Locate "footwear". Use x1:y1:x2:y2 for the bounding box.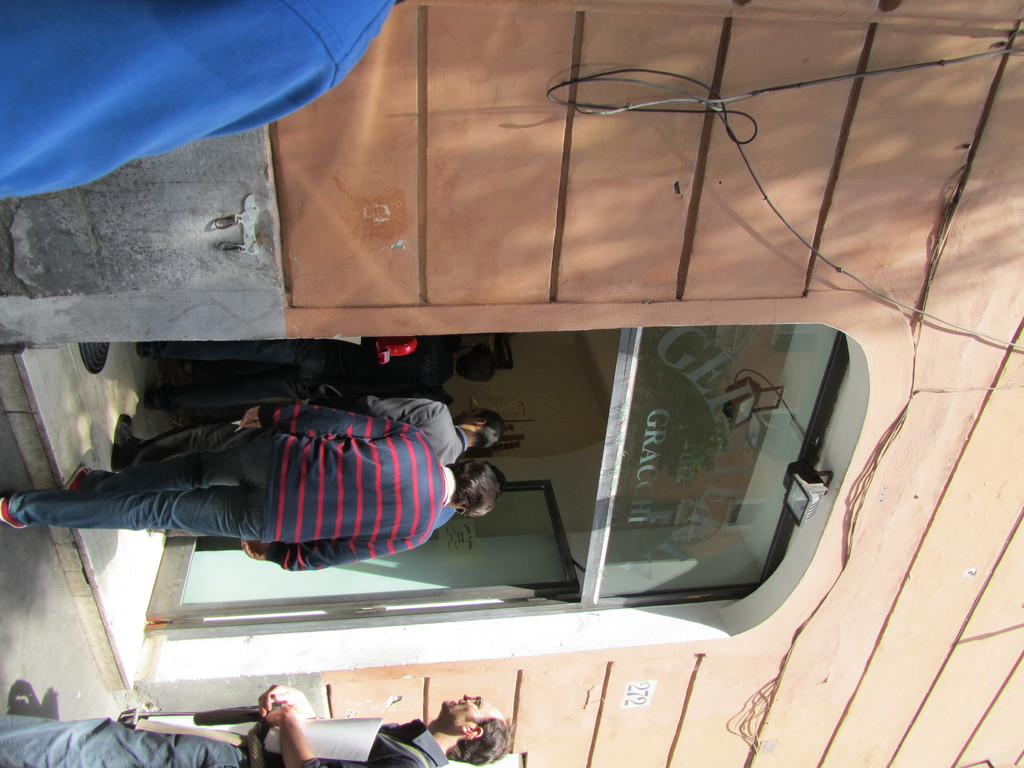
143:386:159:414.
